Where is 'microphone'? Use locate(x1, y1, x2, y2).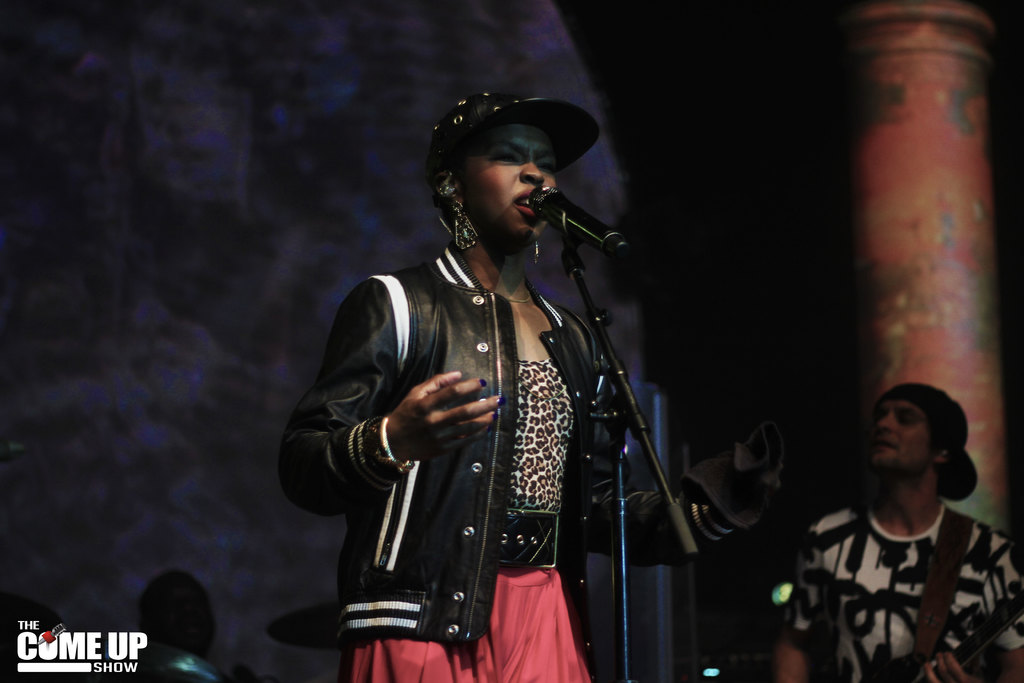
locate(516, 187, 619, 267).
